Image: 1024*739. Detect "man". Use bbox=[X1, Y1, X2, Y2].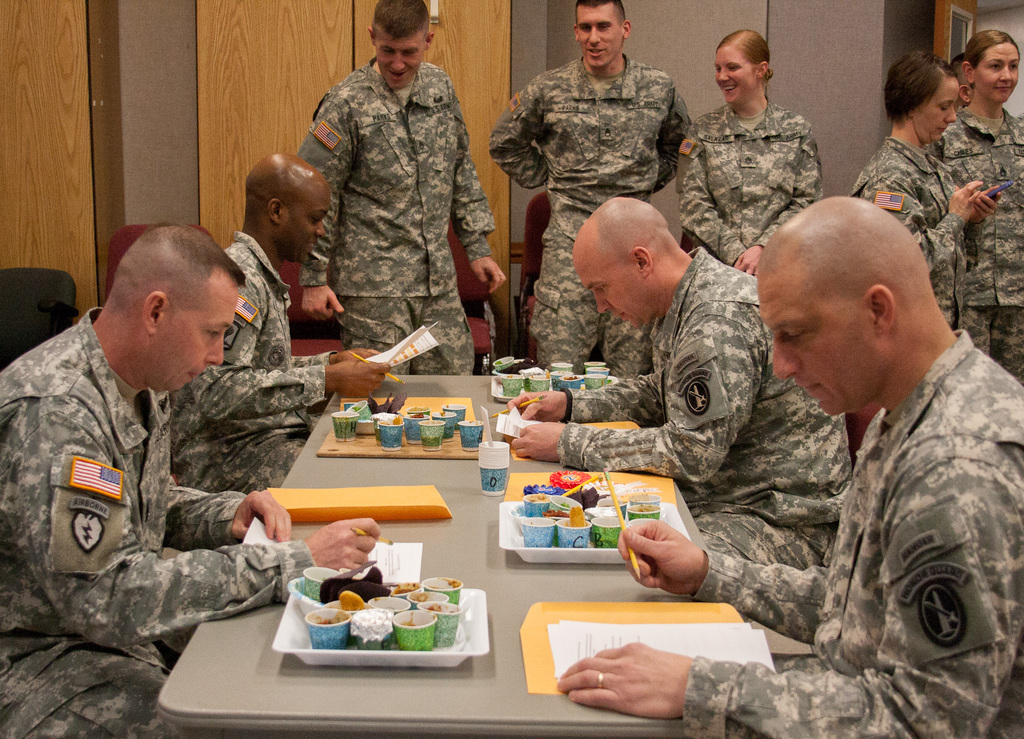
bbox=[556, 190, 1023, 738].
